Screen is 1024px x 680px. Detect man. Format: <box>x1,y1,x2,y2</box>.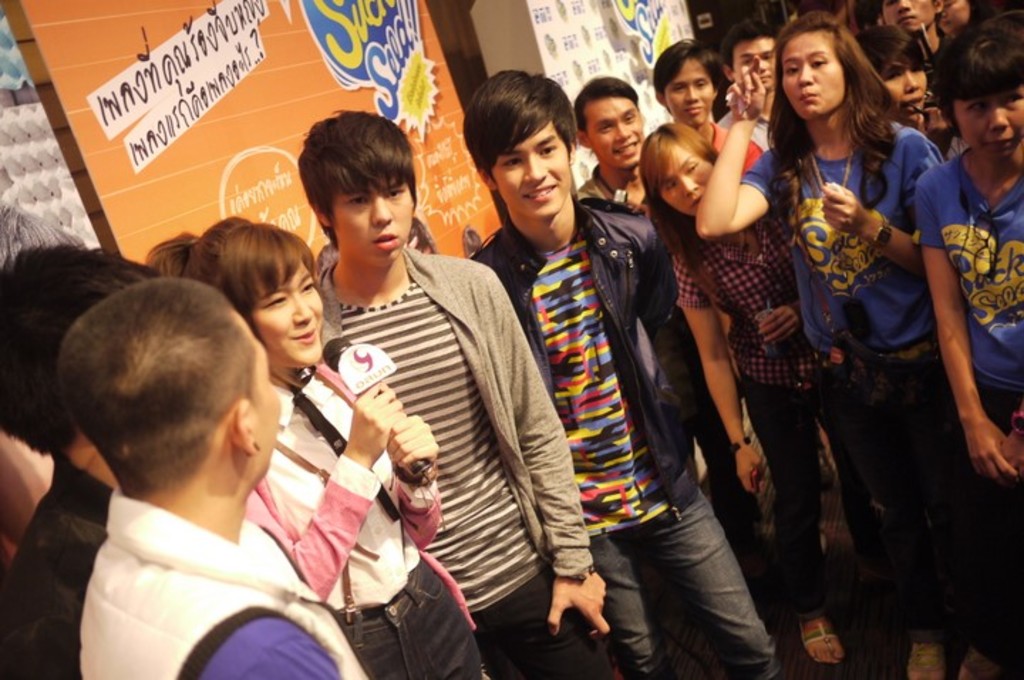
<box>294,110,612,679</box>.
